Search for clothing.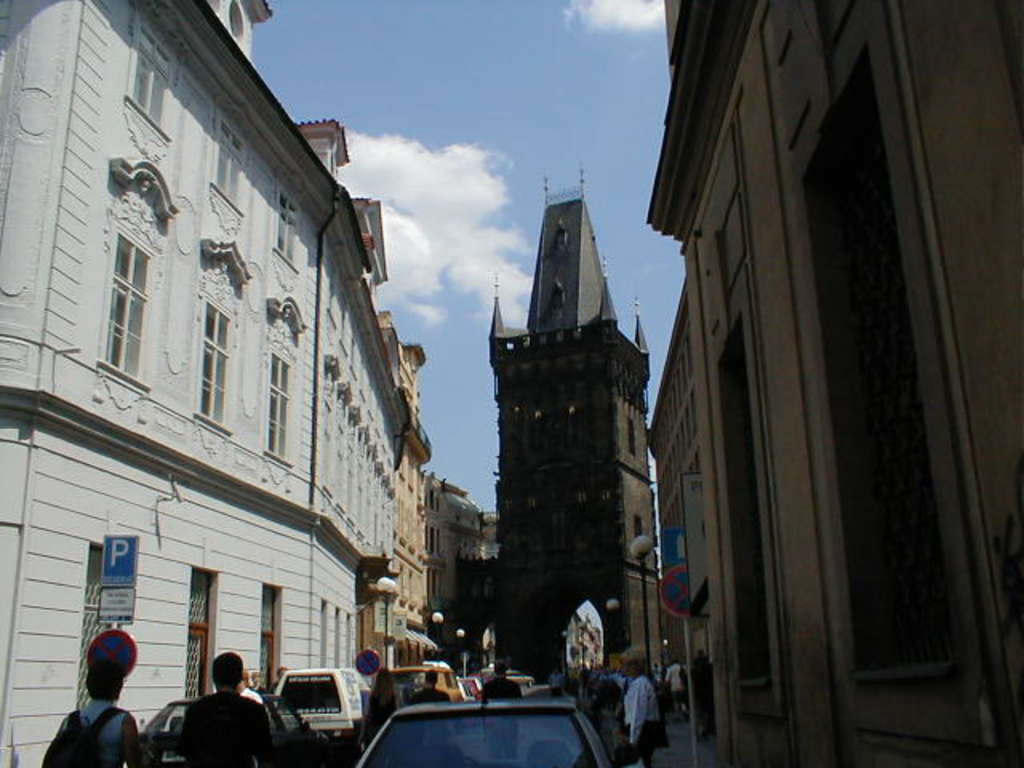
Found at box=[182, 693, 269, 766].
